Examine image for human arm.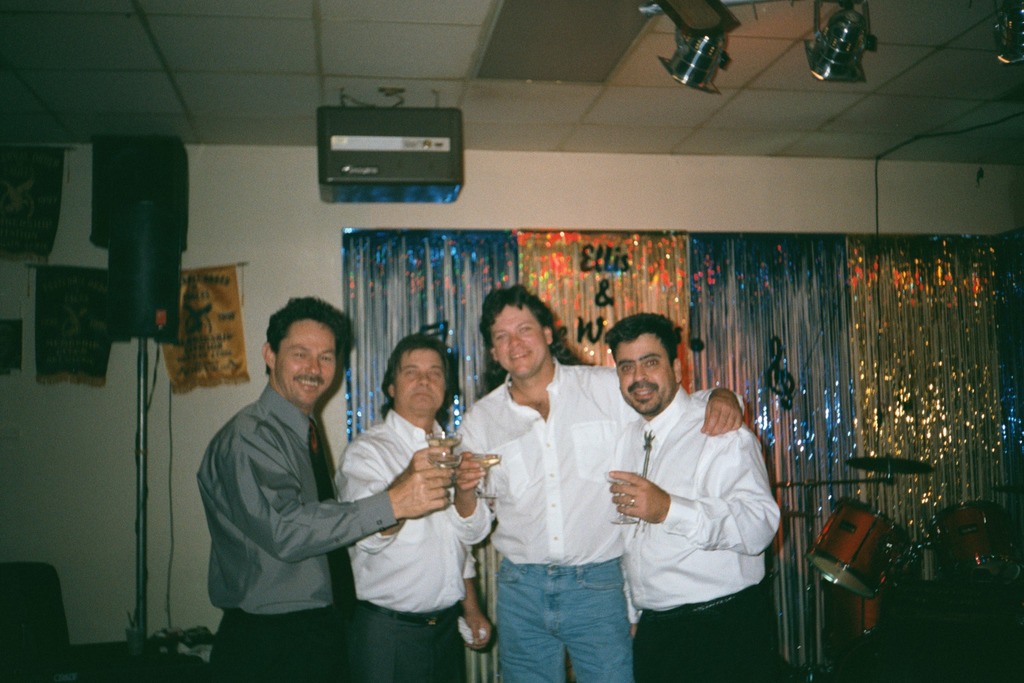
Examination result: x1=609 y1=428 x2=780 y2=557.
